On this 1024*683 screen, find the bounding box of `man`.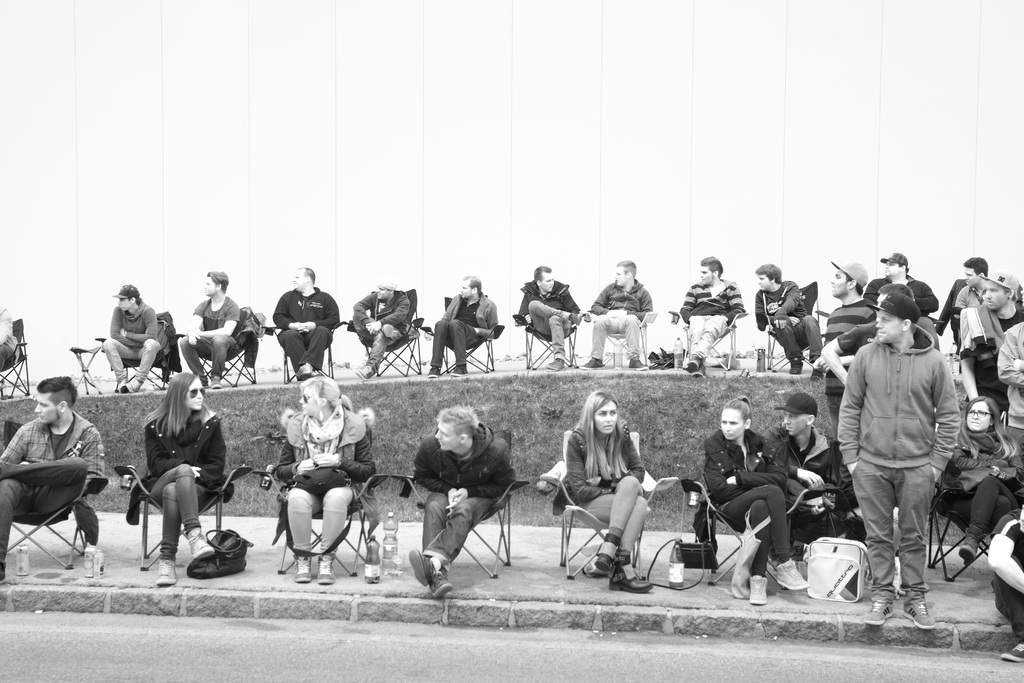
Bounding box: 271/266/342/382.
